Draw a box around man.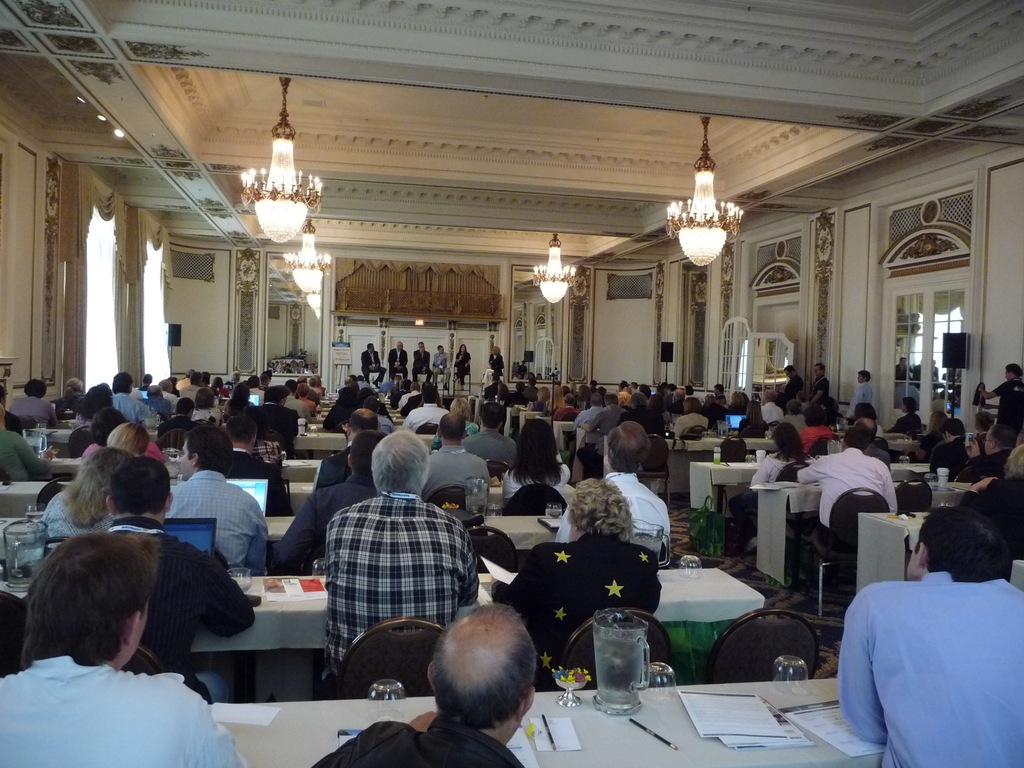
bbox=(92, 460, 257, 699).
